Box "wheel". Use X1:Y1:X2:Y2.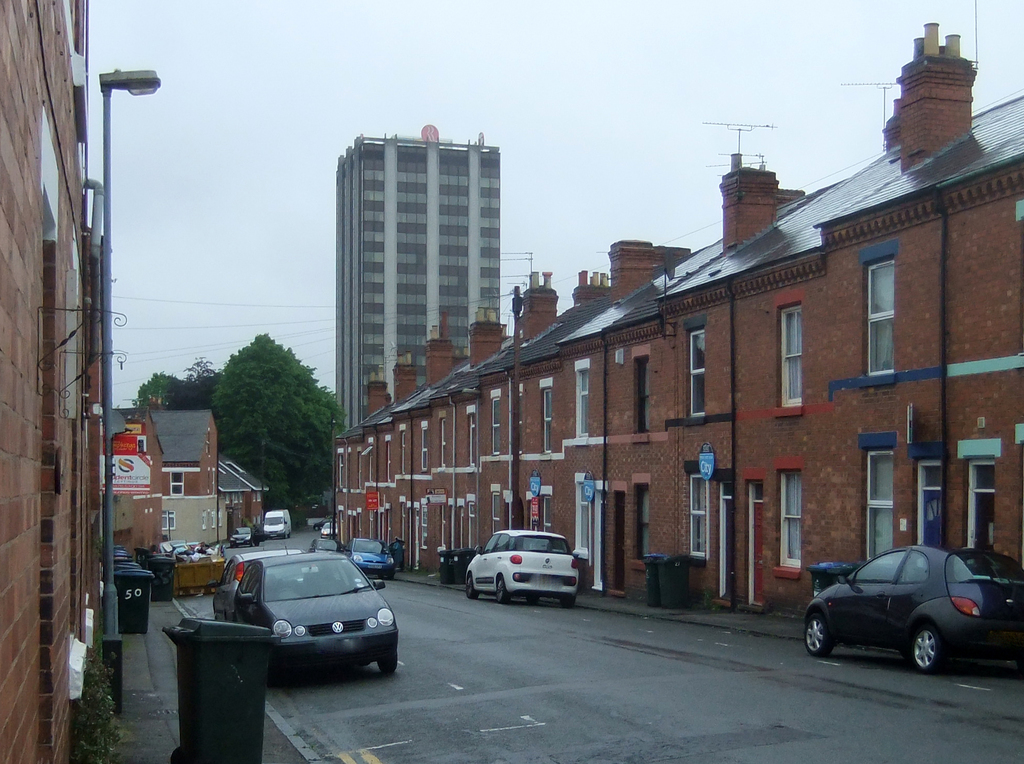
468:573:479:603.
